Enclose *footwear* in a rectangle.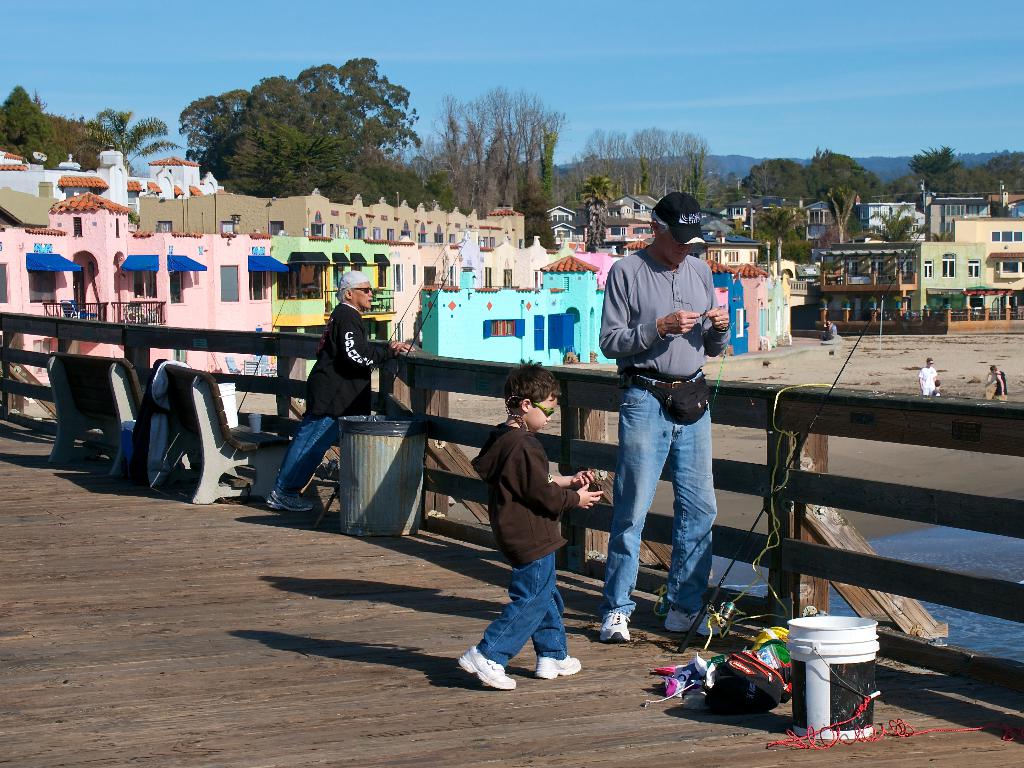
<box>662,605,721,633</box>.
